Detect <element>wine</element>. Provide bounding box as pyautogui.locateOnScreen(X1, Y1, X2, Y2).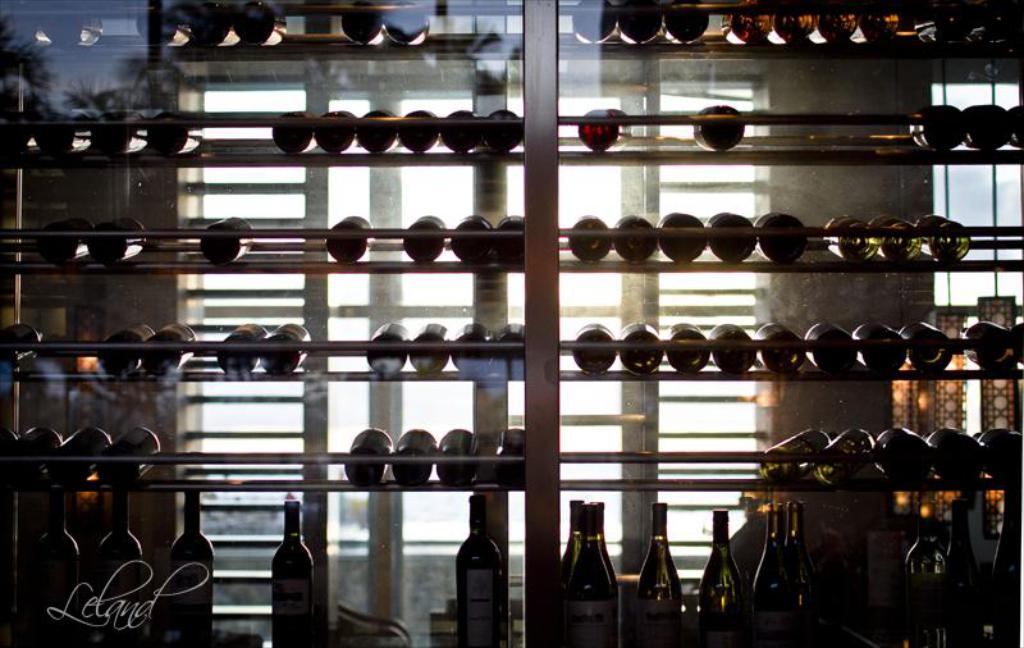
pyautogui.locateOnScreen(95, 111, 147, 158).
